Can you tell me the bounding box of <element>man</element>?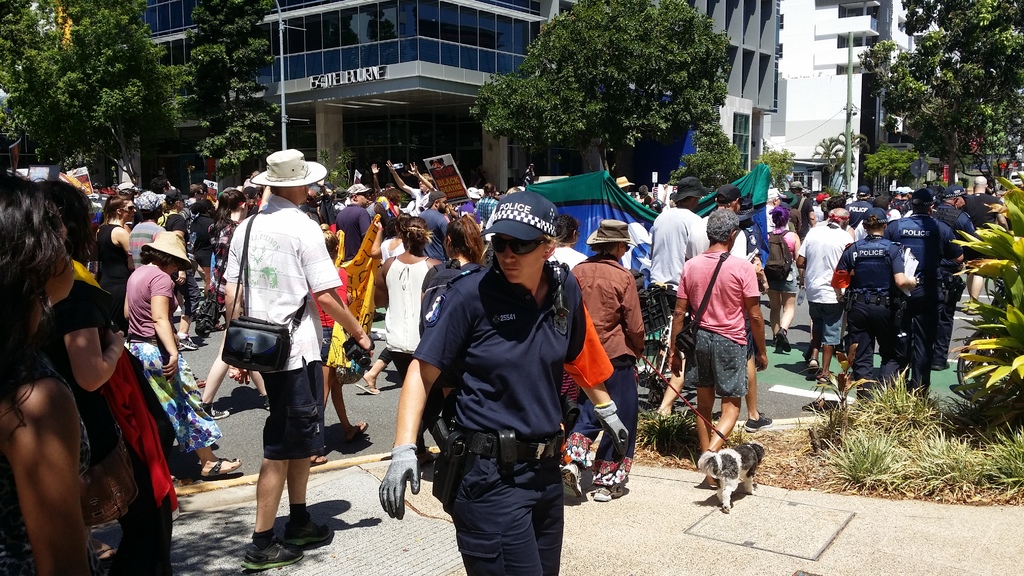
(left=177, top=184, right=206, bottom=249).
